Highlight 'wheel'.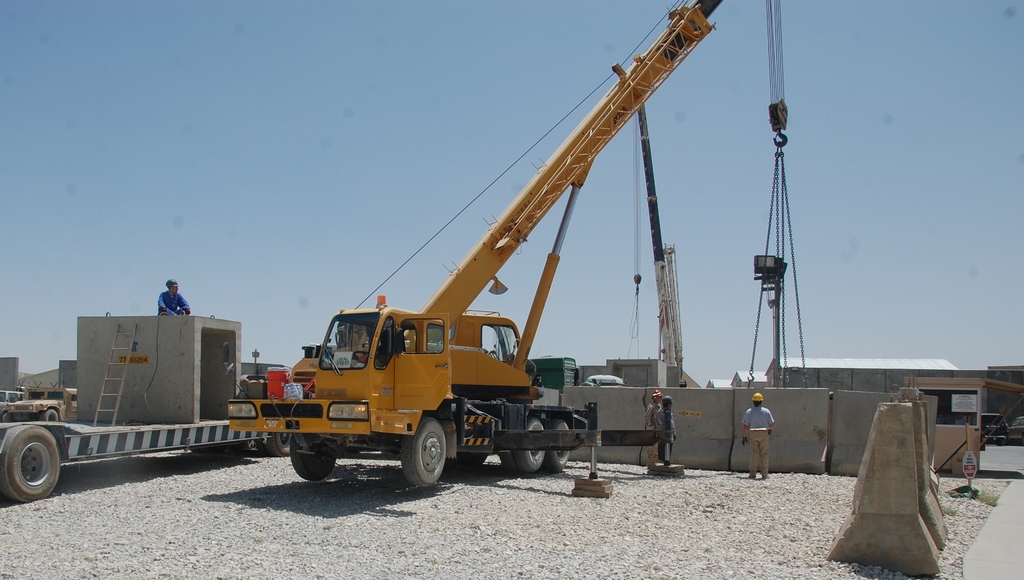
Highlighted region: (left=461, top=452, right=491, bottom=464).
